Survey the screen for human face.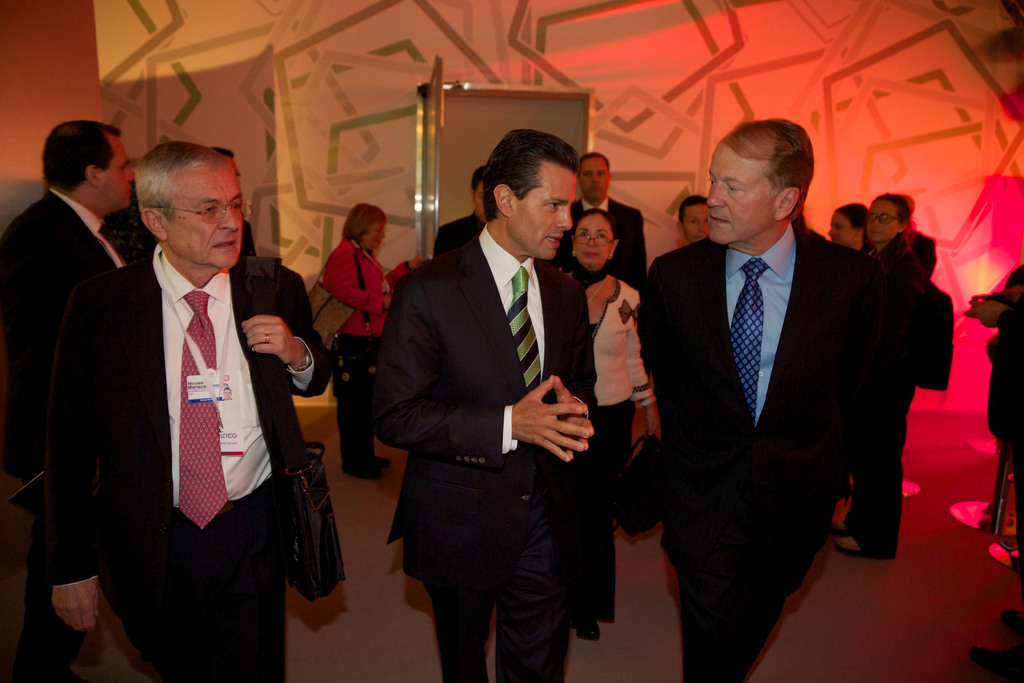
Survey found: Rect(573, 220, 614, 267).
